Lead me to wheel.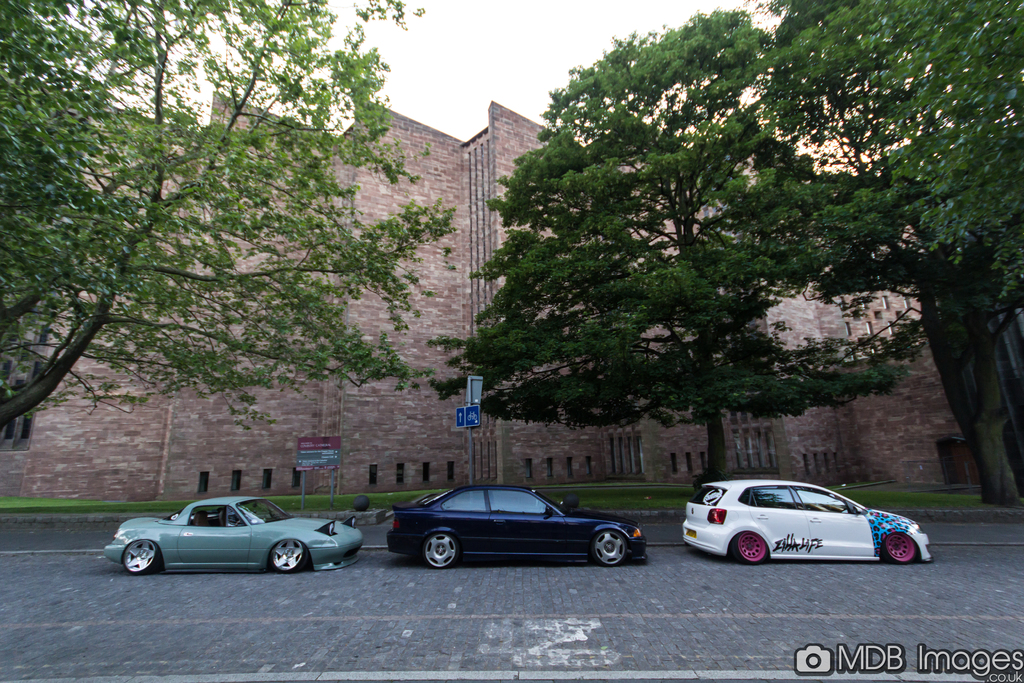
Lead to 876/529/919/565.
